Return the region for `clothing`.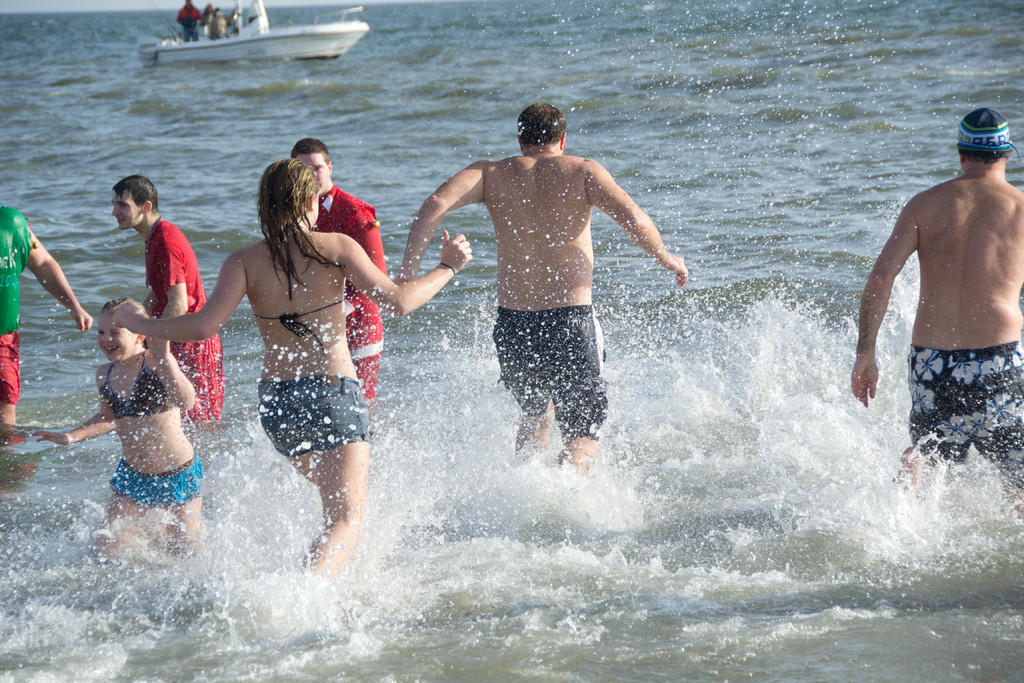
312/186/383/400.
